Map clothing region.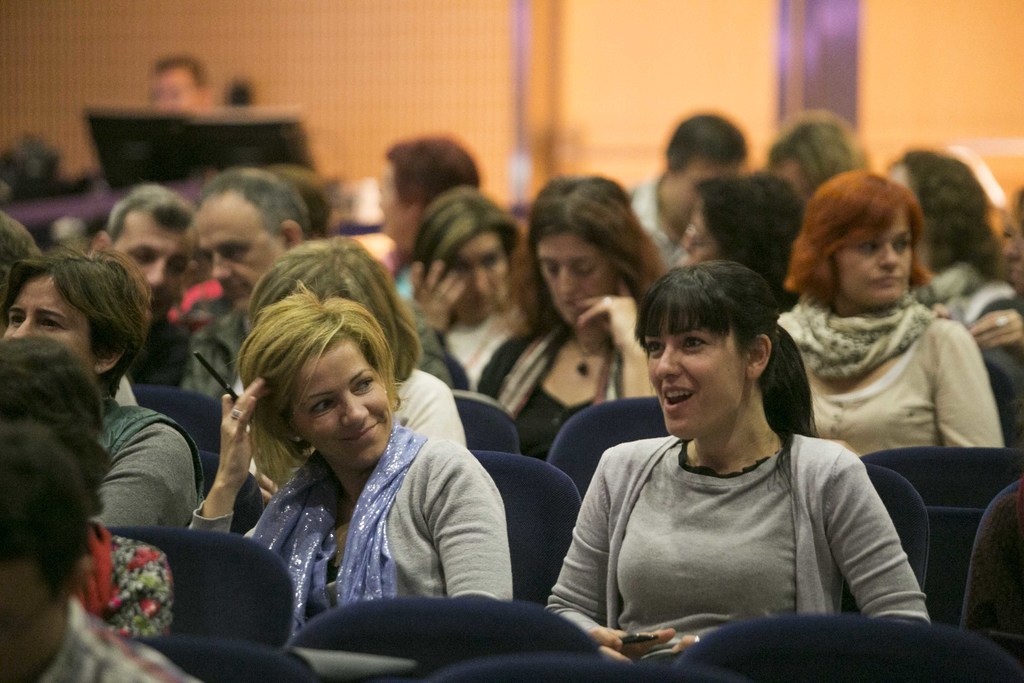
Mapped to (28,598,195,682).
